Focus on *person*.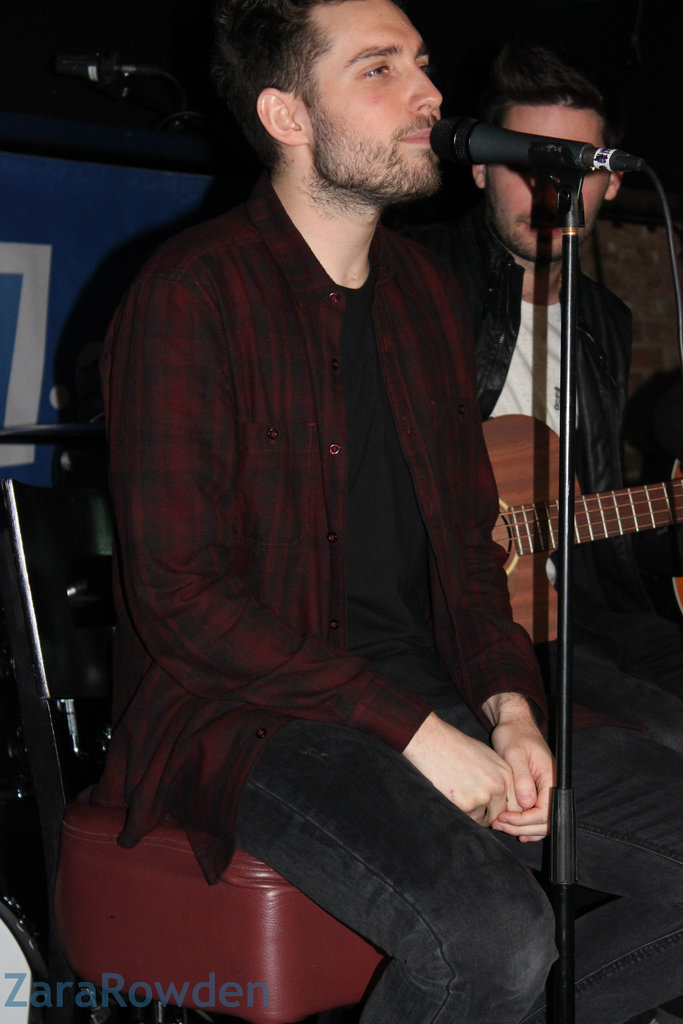
Focused at locate(68, 17, 603, 991).
